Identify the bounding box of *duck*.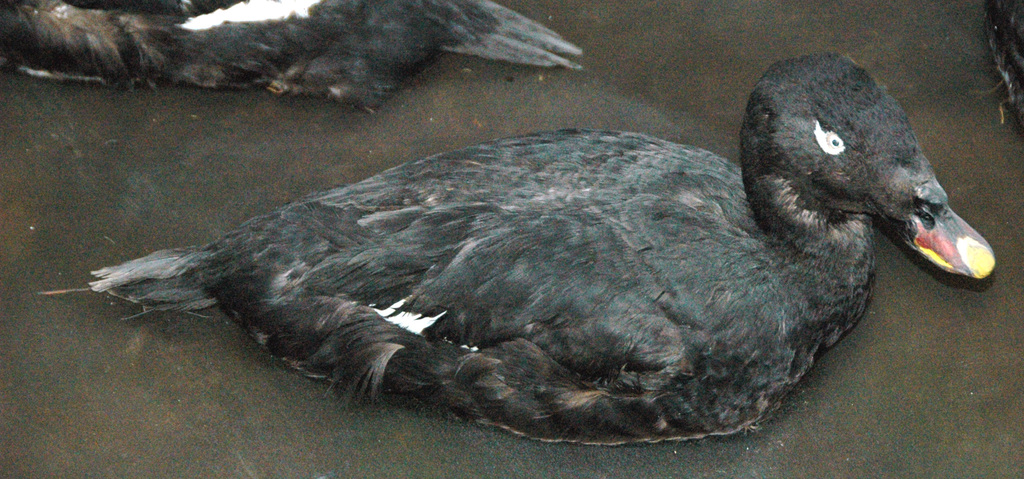
region(0, 0, 588, 104).
